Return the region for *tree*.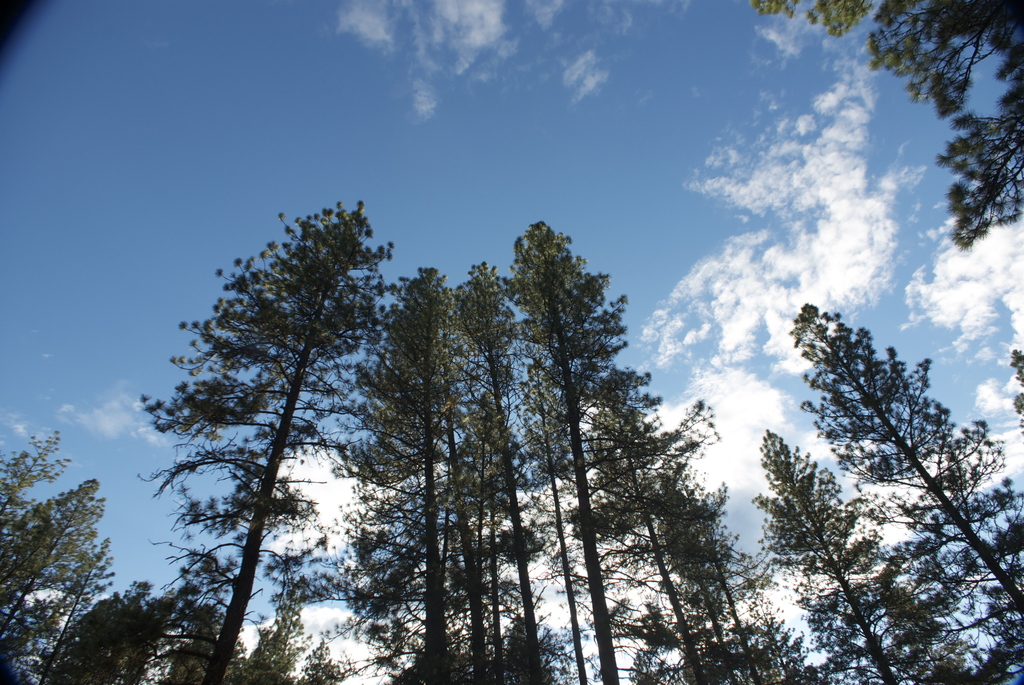
BBox(516, 211, 686, 684).
